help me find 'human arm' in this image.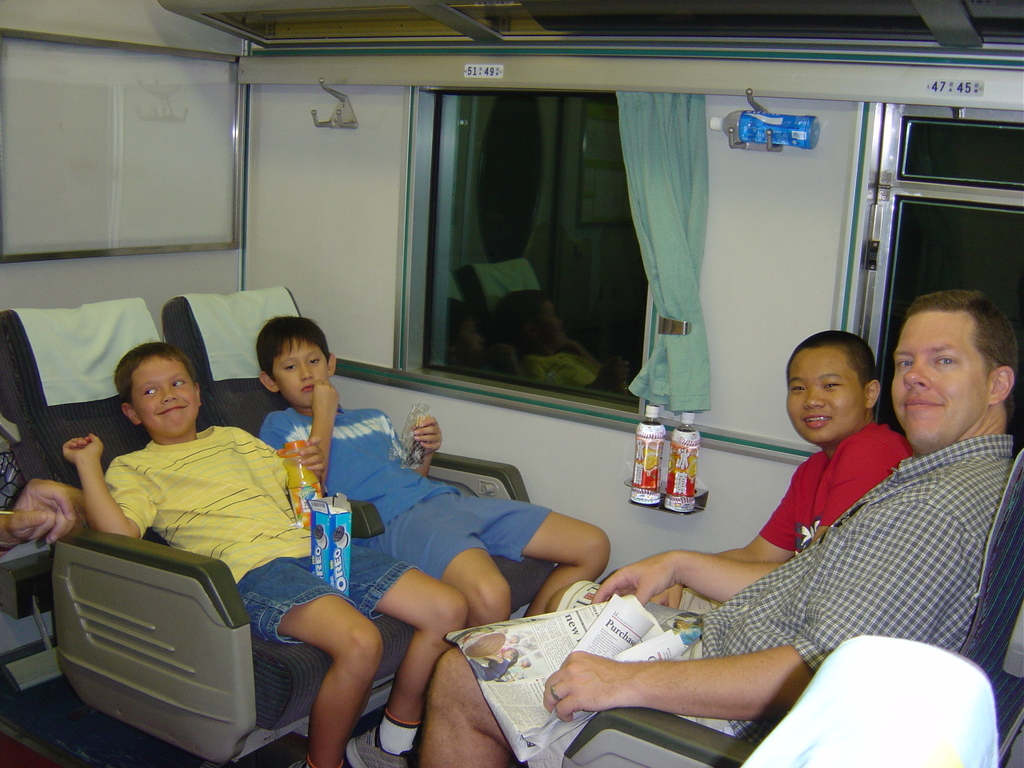
Found it: l=711, t=462, r=803, b=562.
